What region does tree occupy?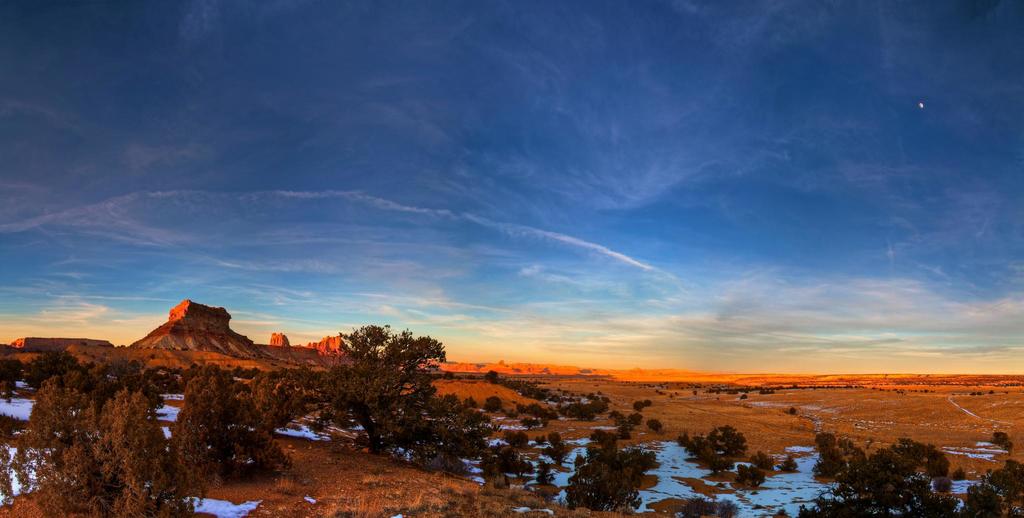
[x1=646, y1=418, x2=666, y2=435].
